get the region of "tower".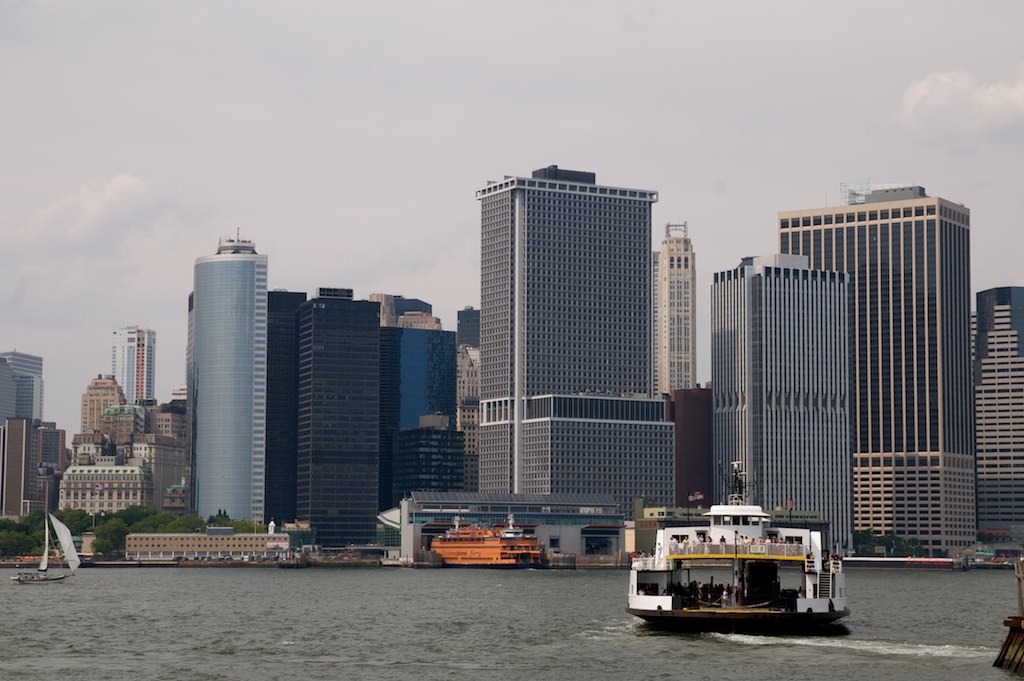
left=654, top=225, right=700, bottom=395.
